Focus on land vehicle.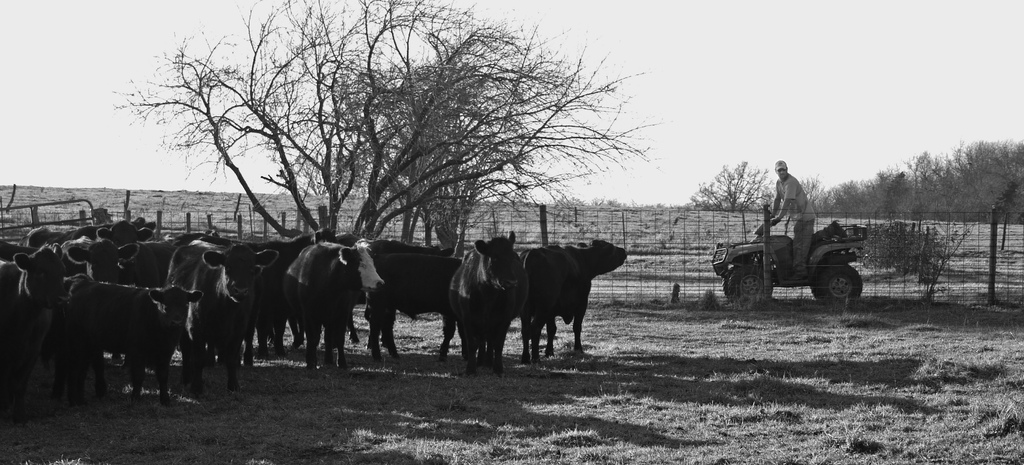
Focused at region(714, 202, 877, 306).
